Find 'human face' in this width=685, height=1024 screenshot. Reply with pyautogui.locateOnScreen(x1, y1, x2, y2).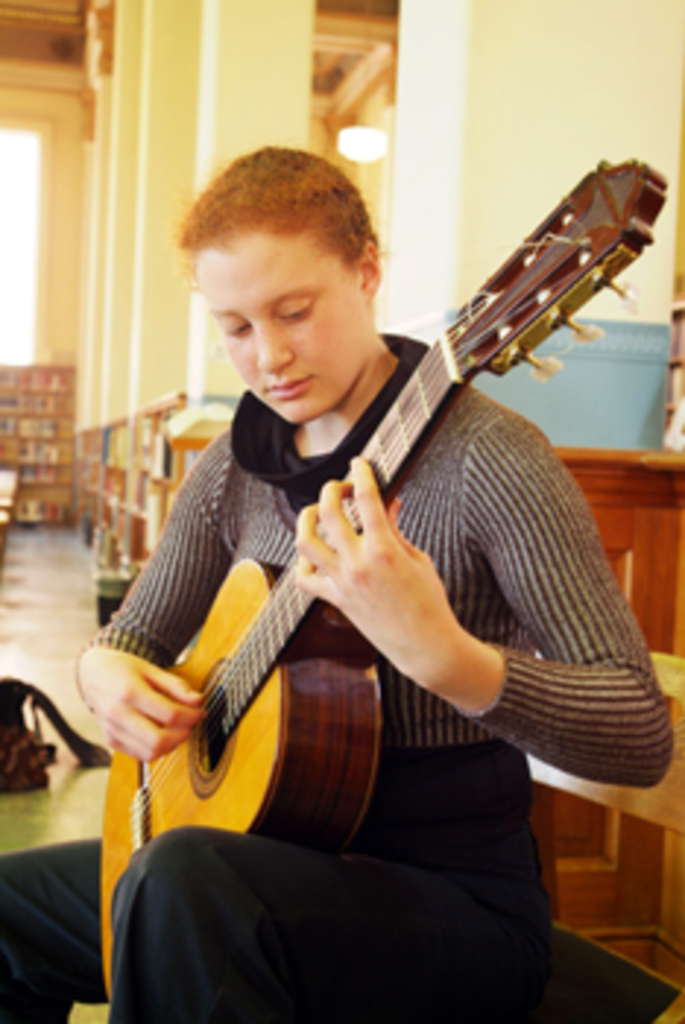
pyautogui.locateOnScreen(193, 240, 372, 421).
